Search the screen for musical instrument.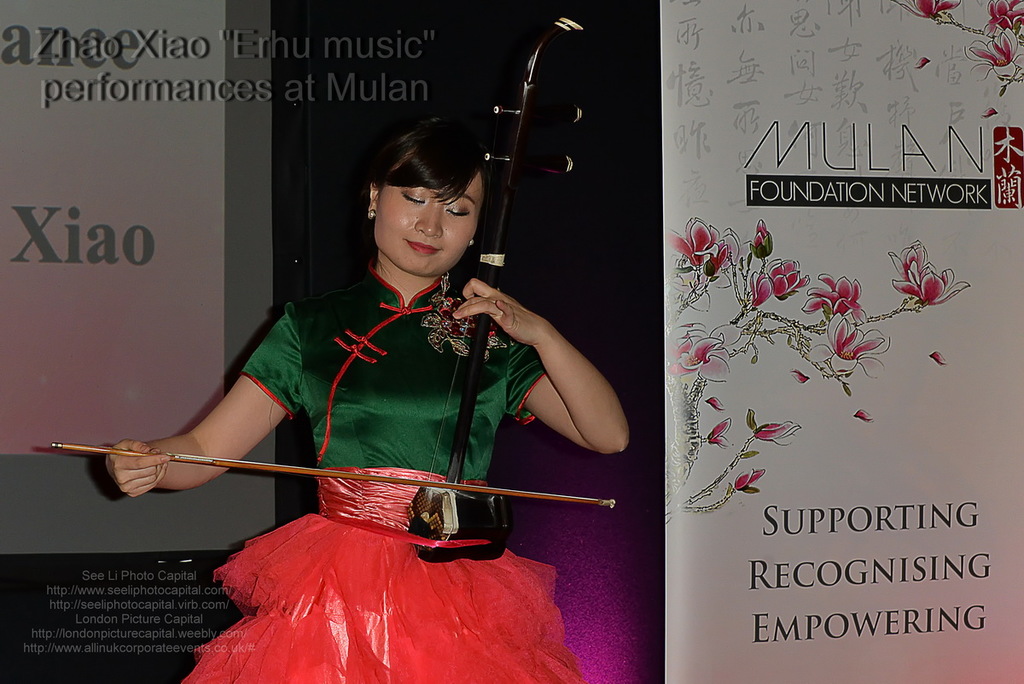
Found at [51, 16, 614, 565].
